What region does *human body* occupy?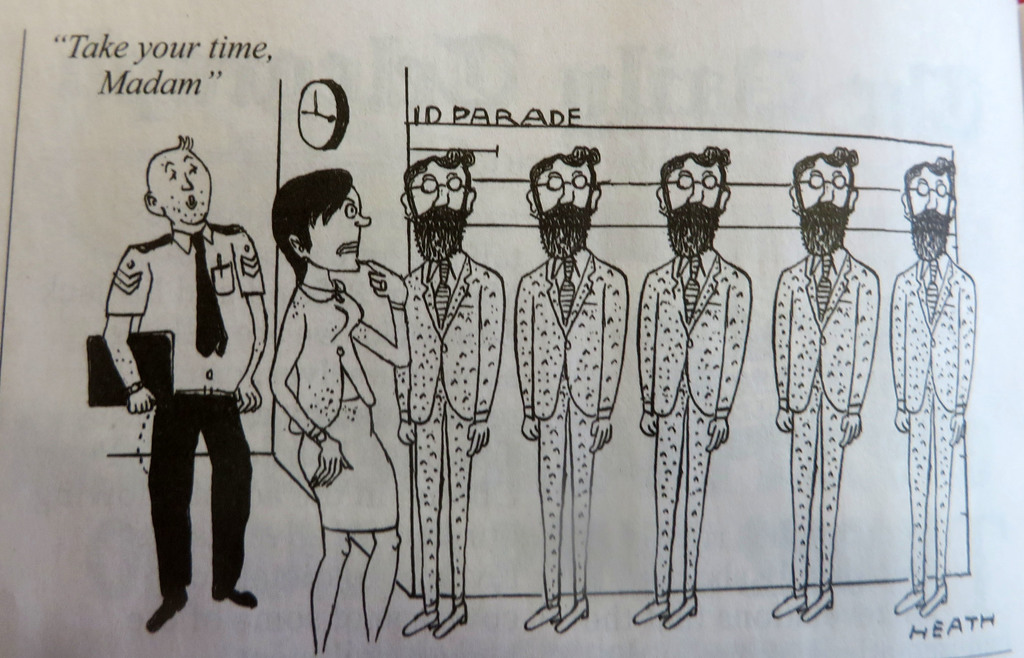
left=516, top=144, right=625, bottom=627.
